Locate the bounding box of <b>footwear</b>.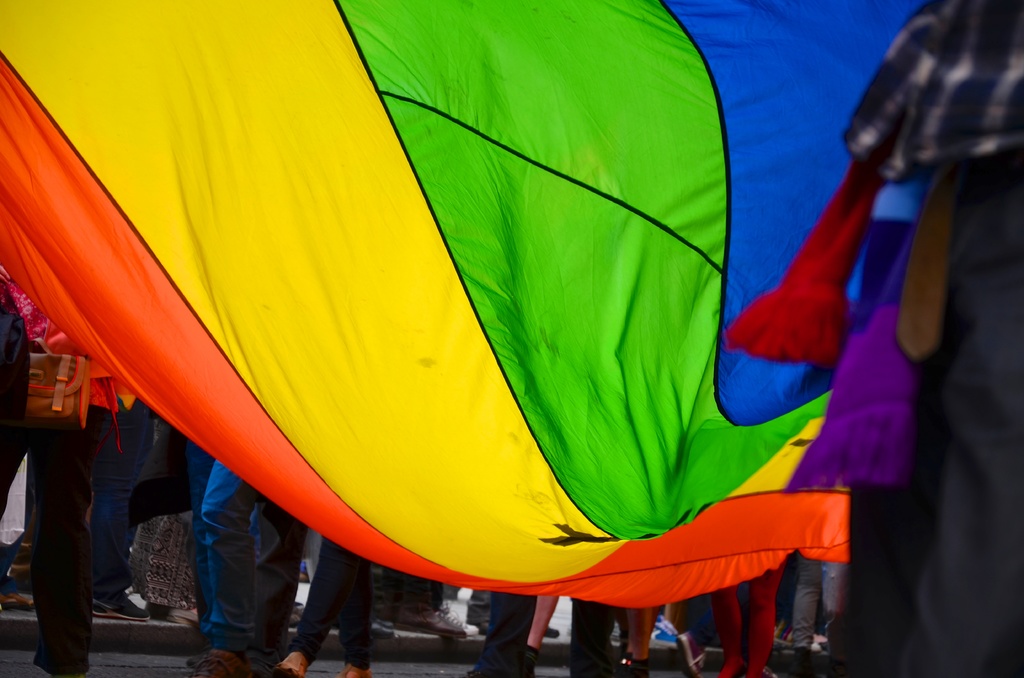
Bounding box: 190/649/262/677.
